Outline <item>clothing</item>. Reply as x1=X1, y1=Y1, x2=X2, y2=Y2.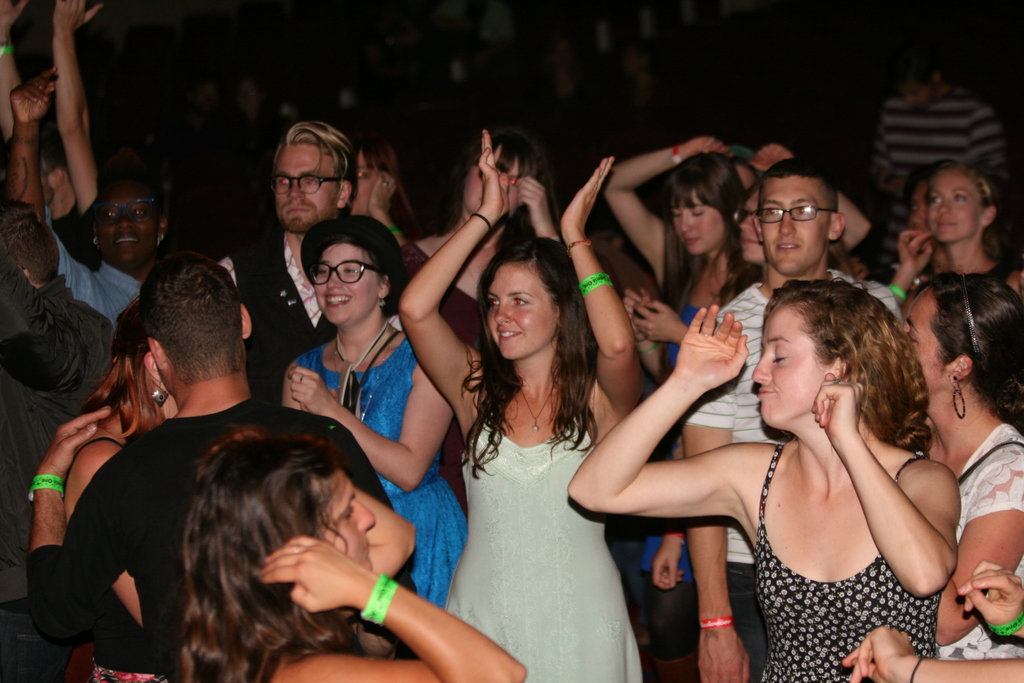
x1=756, y1=439, x2=938, y2=682.
